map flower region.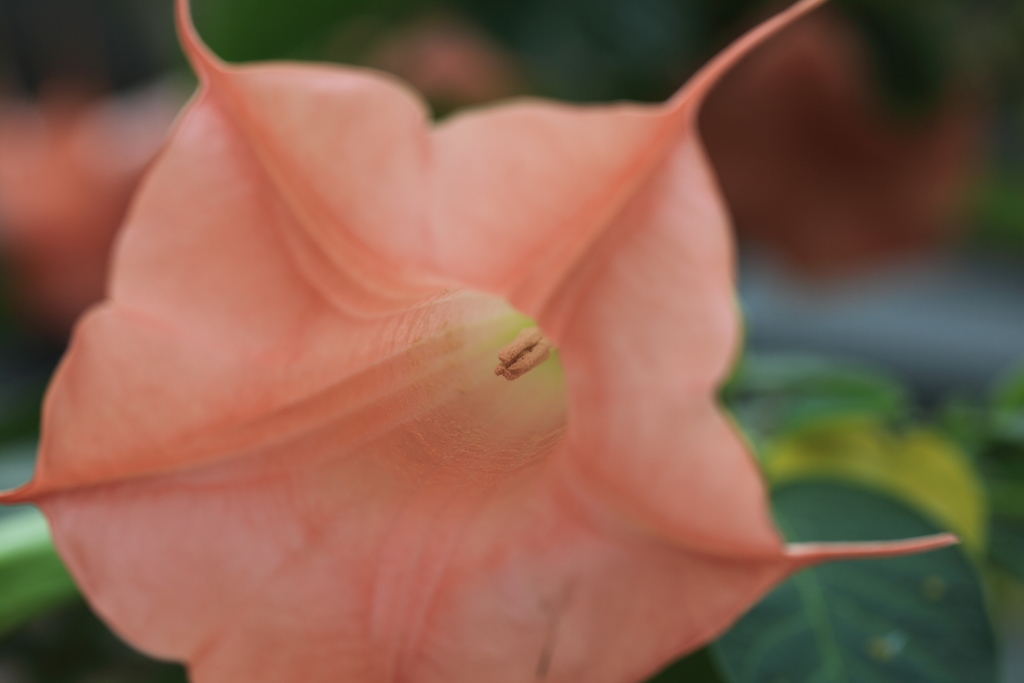
Mapped to detection(379, 25, 523, 106).
